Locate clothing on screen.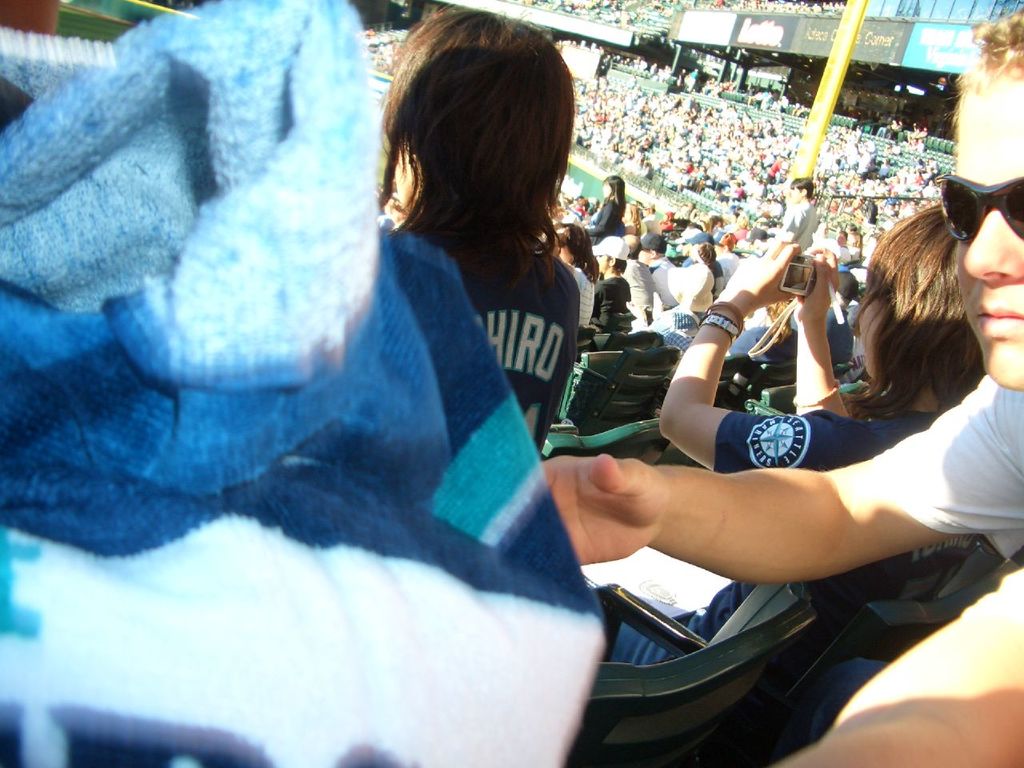
On screen at [578, 270, 631, 349].
